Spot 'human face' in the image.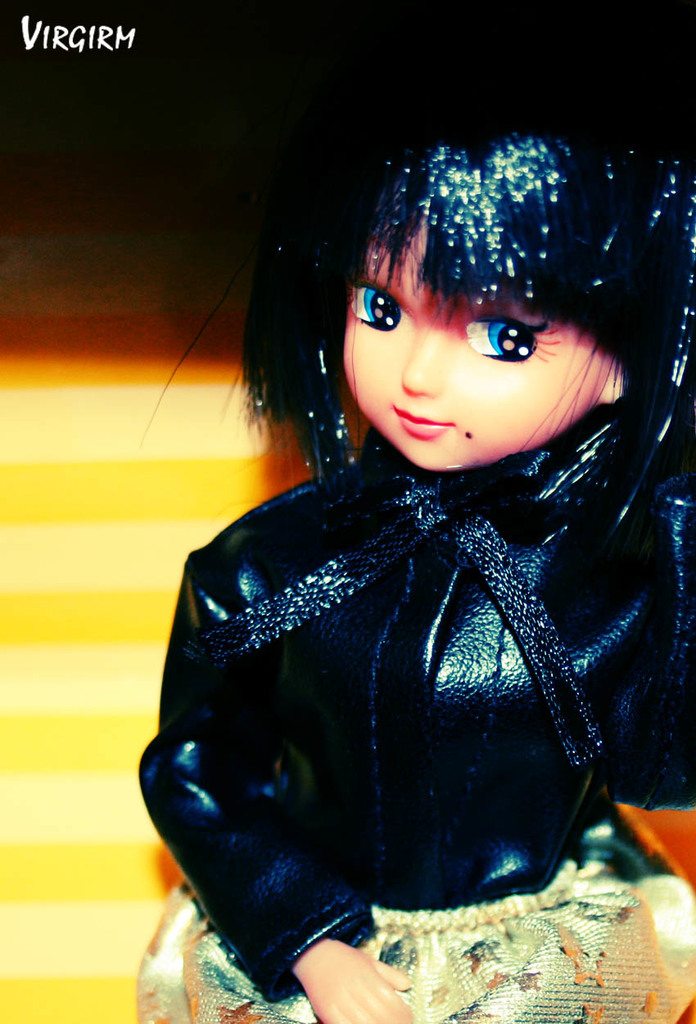
'human face' found at region(348, 206, 602, 469).
